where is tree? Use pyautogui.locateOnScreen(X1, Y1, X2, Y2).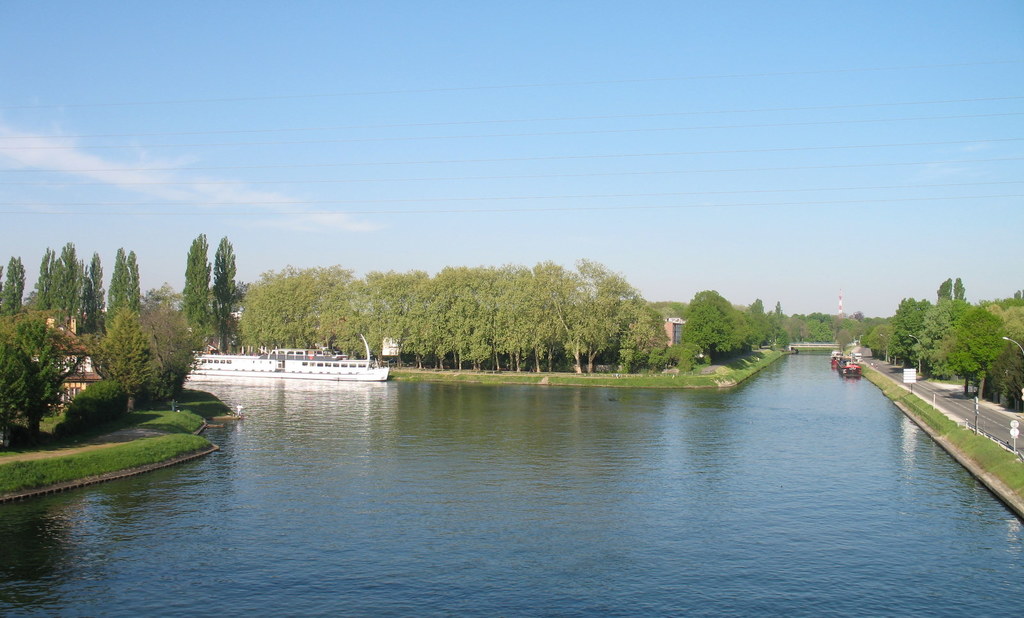
pyautogui.locateOnScreen(779, 312, 808, 342).
